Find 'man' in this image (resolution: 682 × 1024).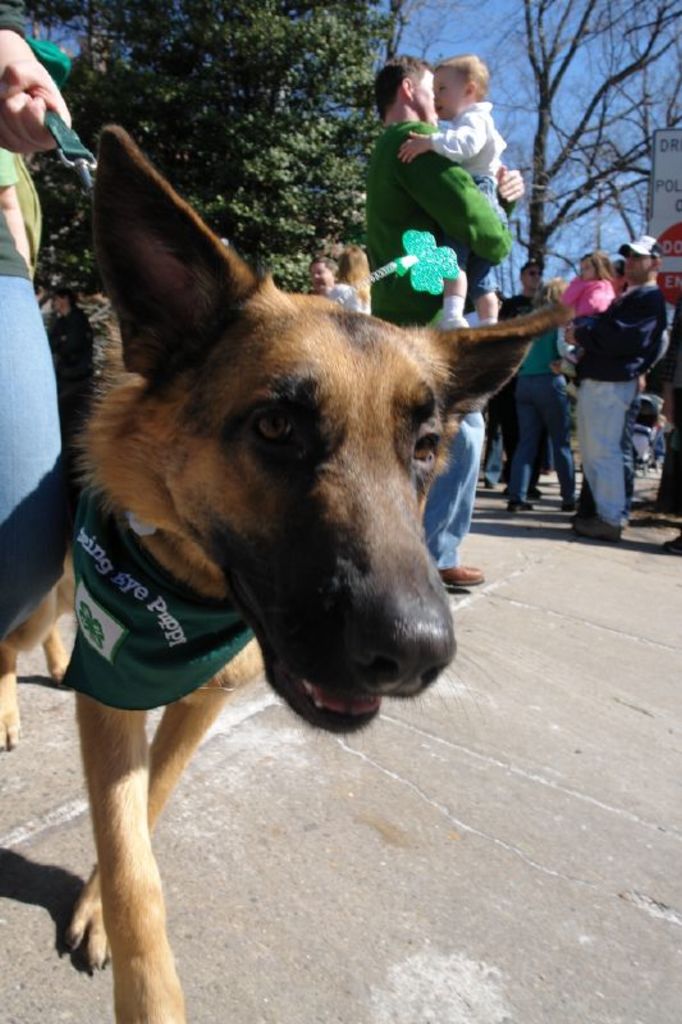
x1=505 y1=257 x2=541 y2=465.
